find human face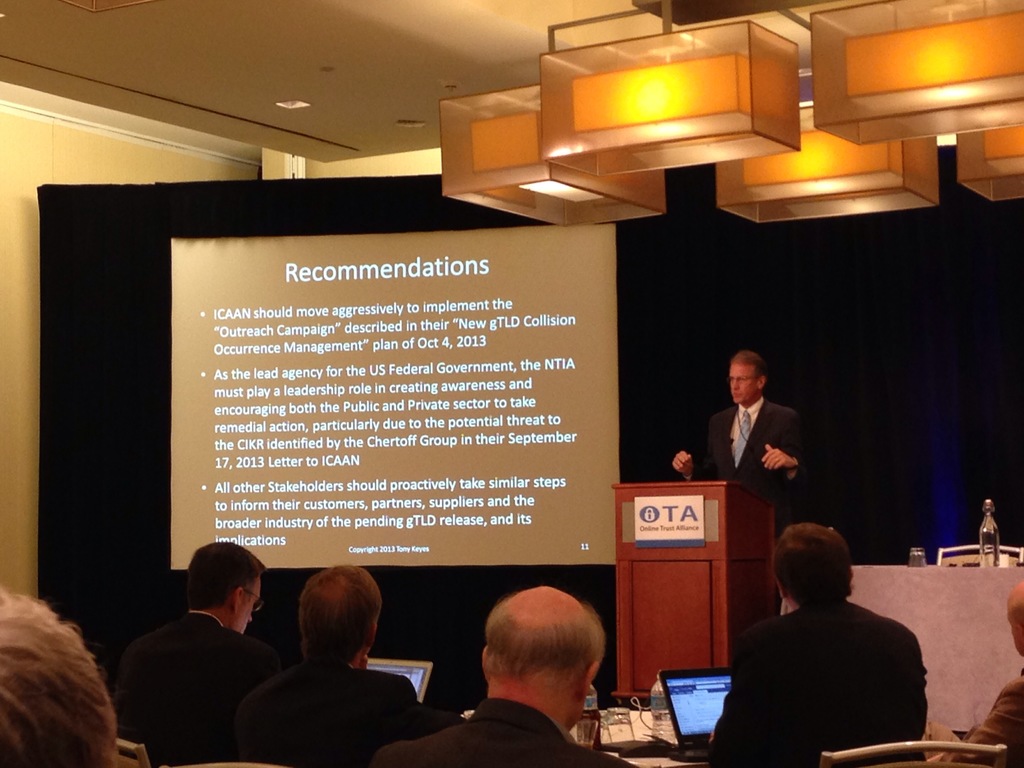
(left=238, top=577, right=263, bottom=637)
